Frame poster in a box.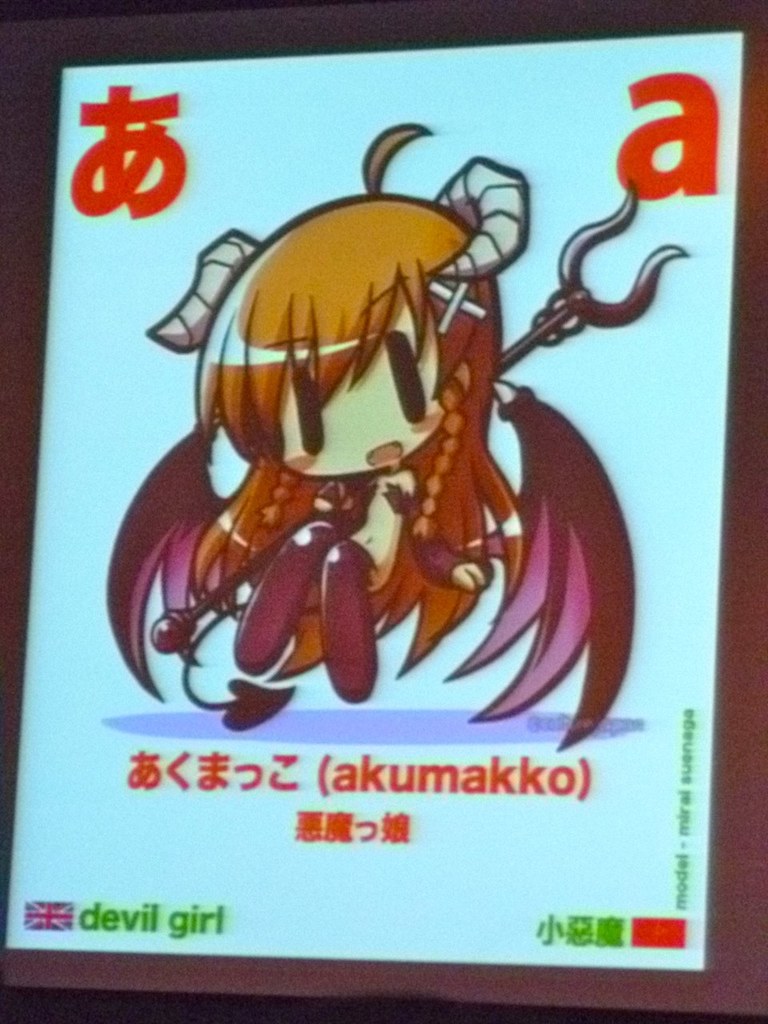
pyautogui.locateOnScreen(6, 26, 740, 970).
